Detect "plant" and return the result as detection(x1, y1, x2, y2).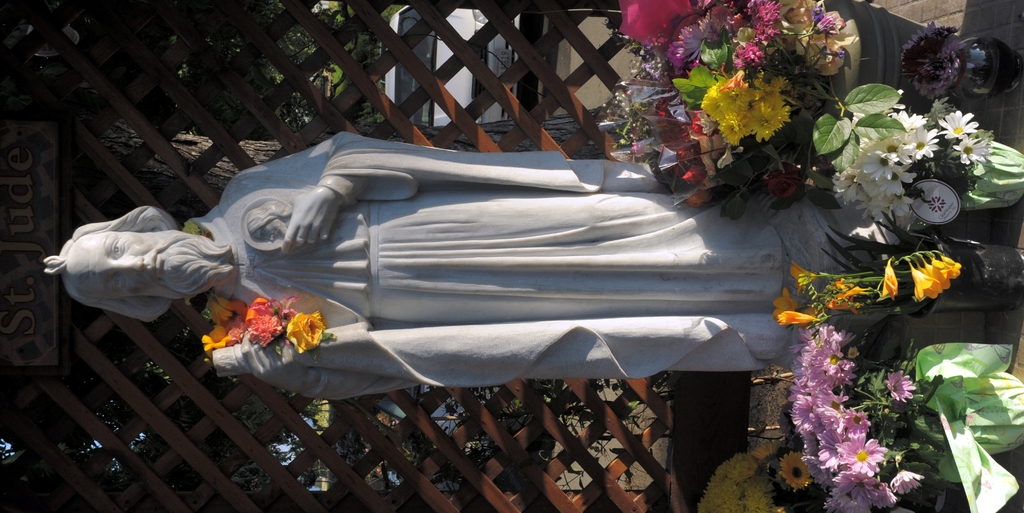
detection(818, 68, 1023, 256).
